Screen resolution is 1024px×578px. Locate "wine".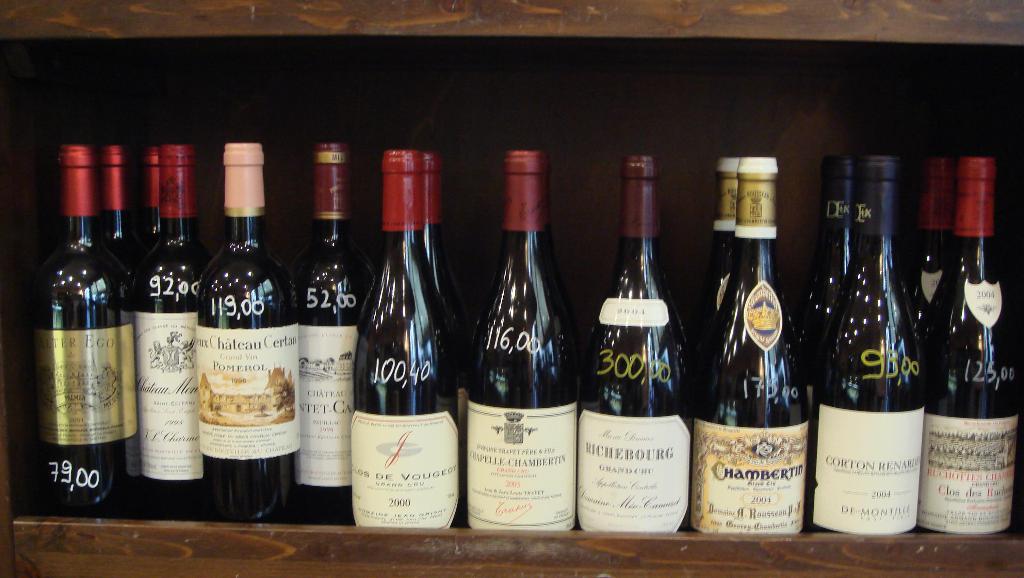
186, 133, 299, 525.
